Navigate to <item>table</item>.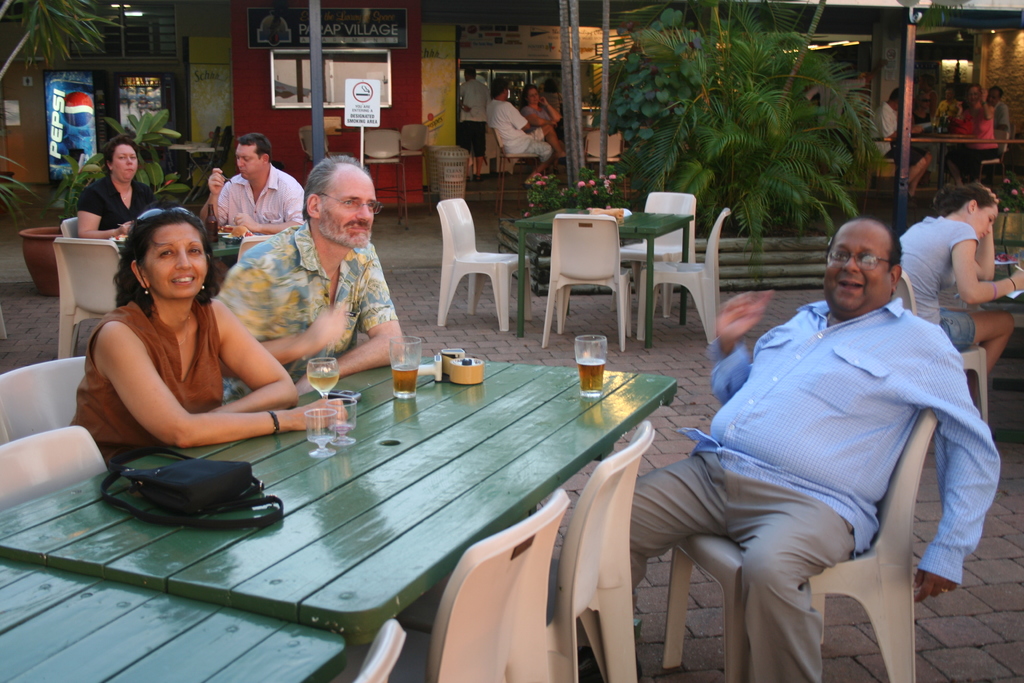
Navigation target: l=984, t=288, r=1023, b=315.
